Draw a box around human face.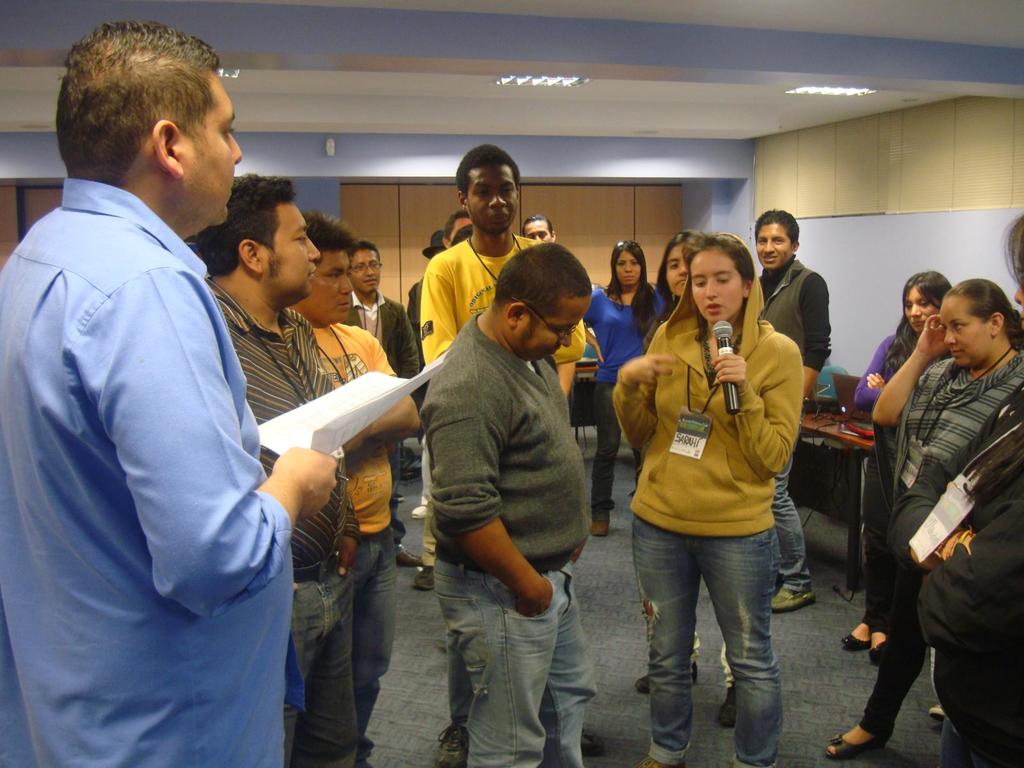
box(463, 165, 516, 234).
